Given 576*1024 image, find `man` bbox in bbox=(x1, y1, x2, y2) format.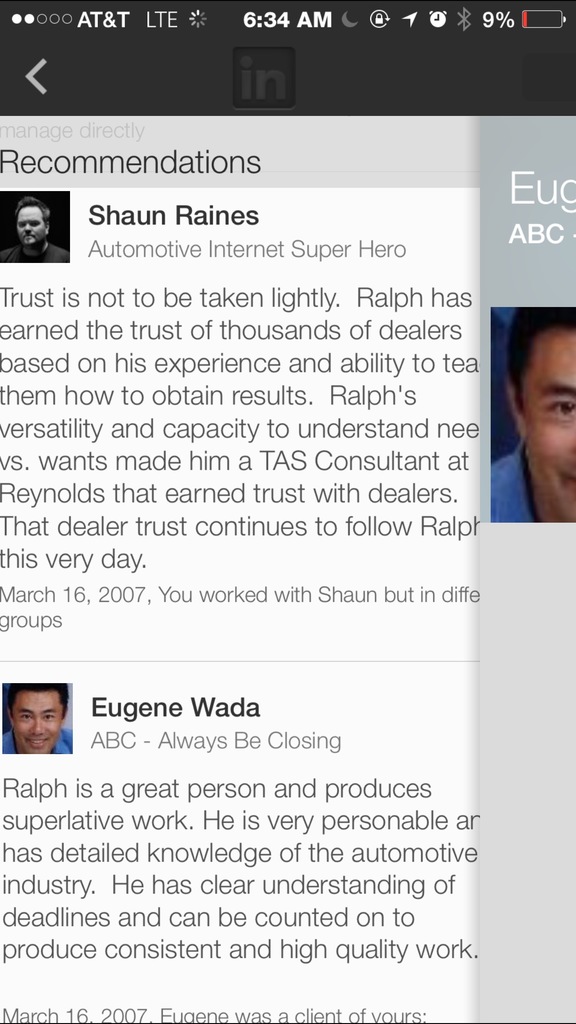
bbox=(479, 312, 575, 519).
